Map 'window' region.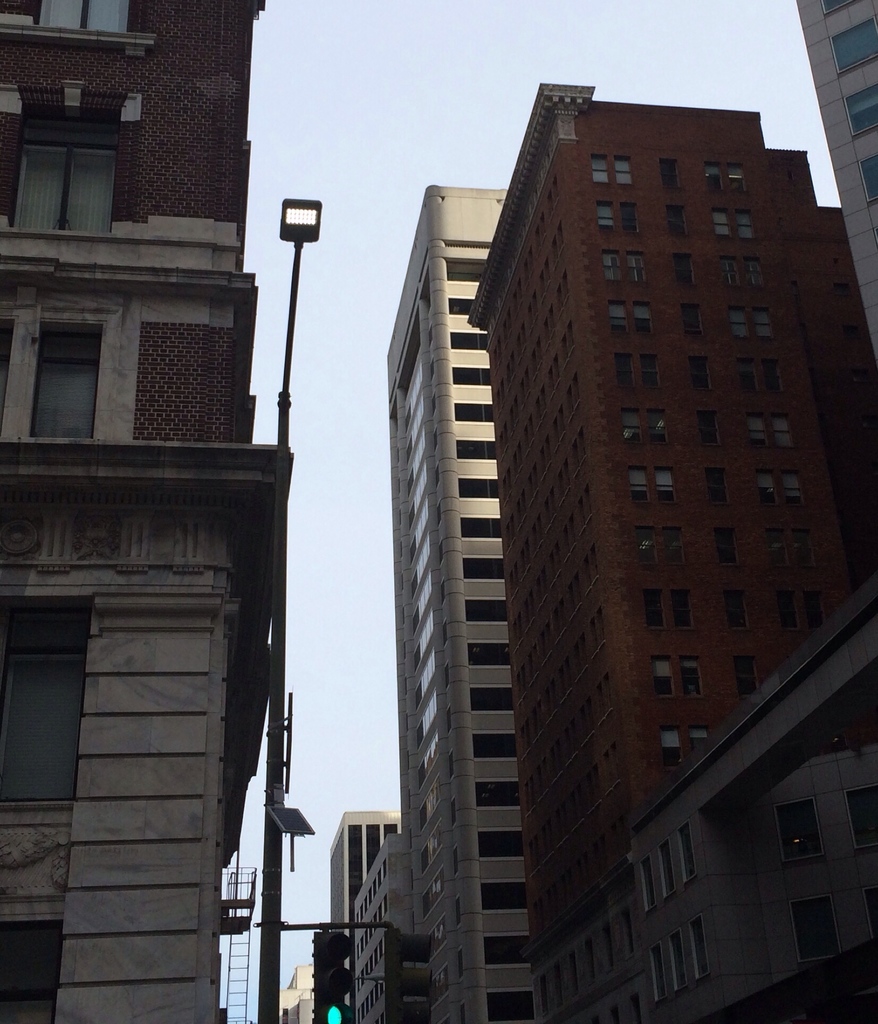
Mapped to <region>40, 1, 132, 35</region>.
